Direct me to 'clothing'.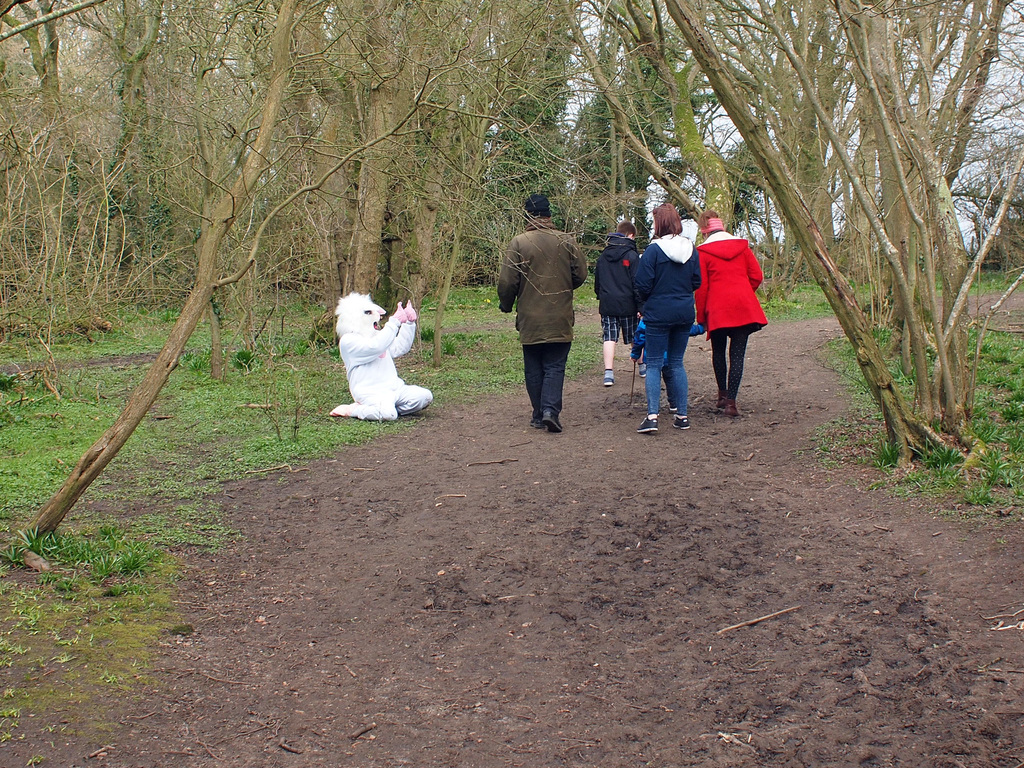
Direction: box=[699, 211, 765, 381].
